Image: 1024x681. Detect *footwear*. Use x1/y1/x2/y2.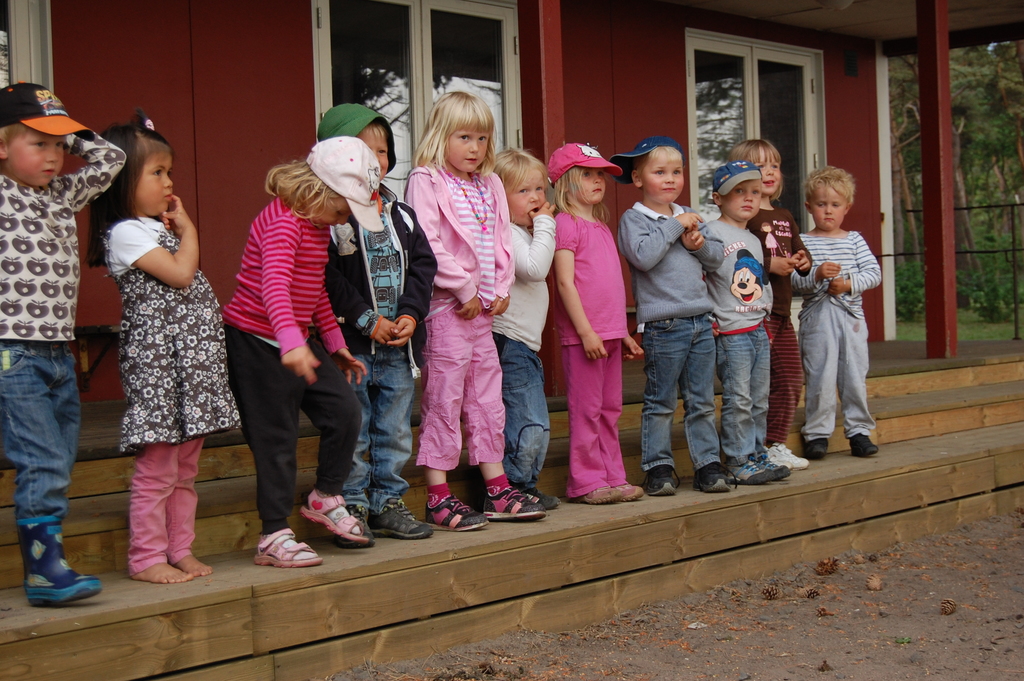
372/499/433/538.
